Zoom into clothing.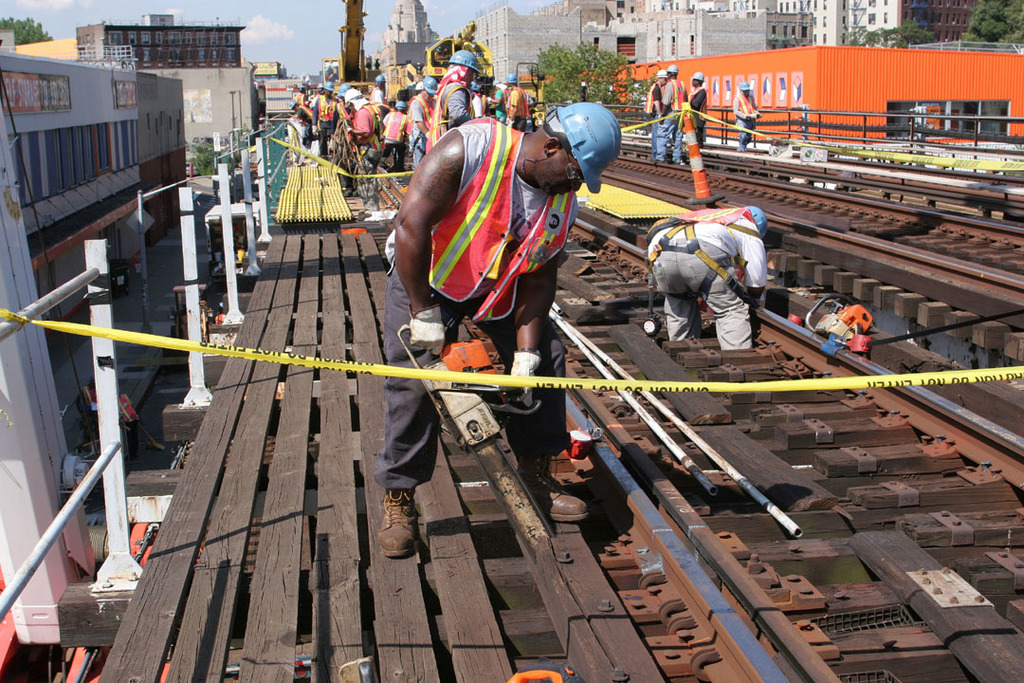
Zoom target: 732:87:759:144.
